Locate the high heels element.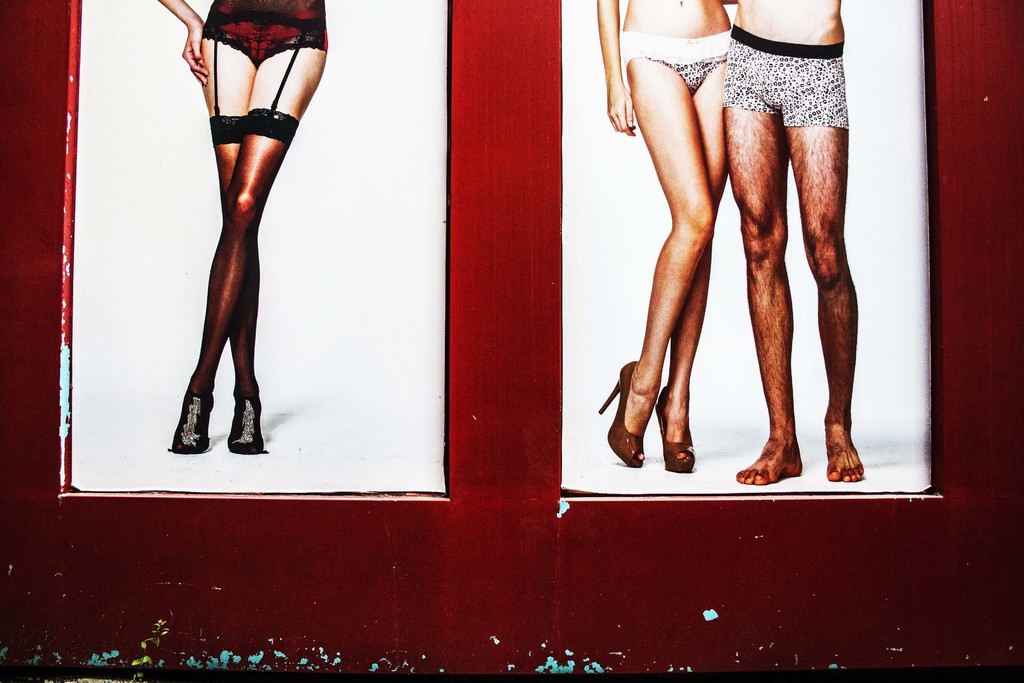
Element bbox: detection(601, 359, 645, 470).
